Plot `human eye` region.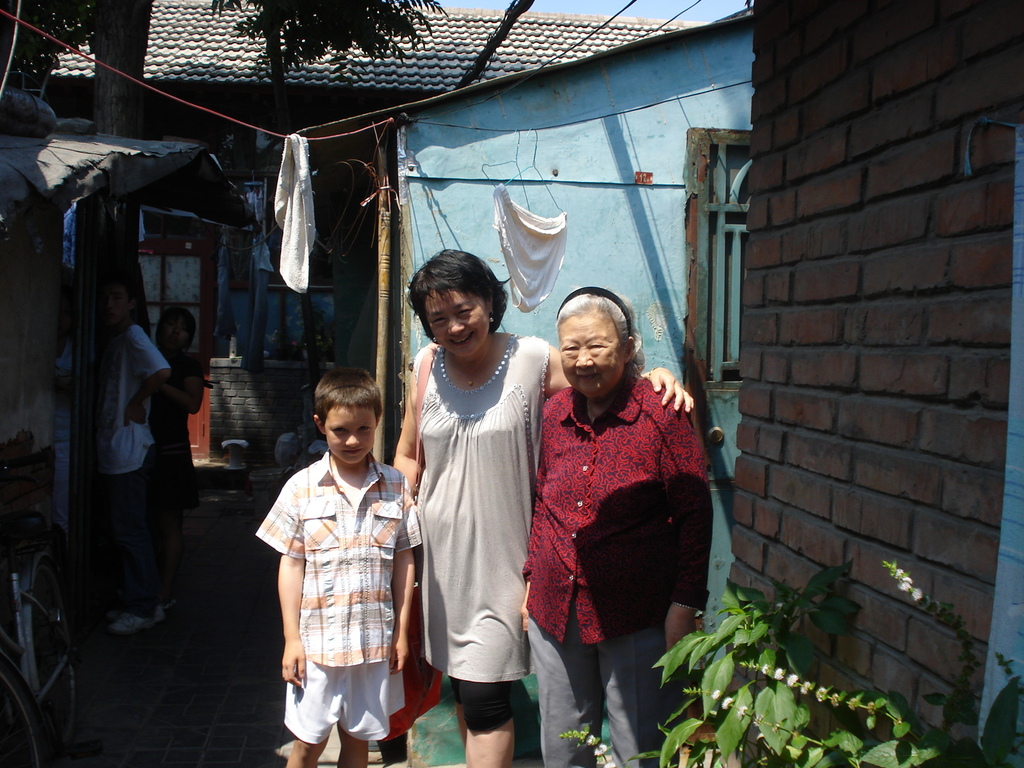
Plotted at 431,317,448,325.
